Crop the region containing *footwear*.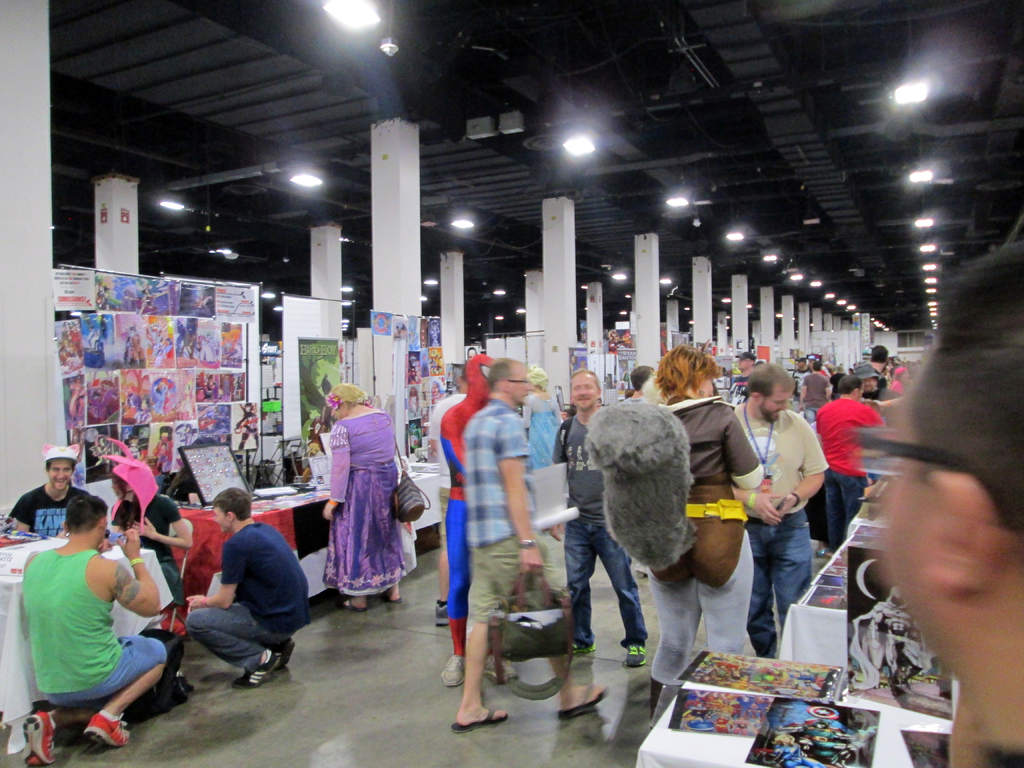
Crop region: Rect(22, 709, 57, 766).
